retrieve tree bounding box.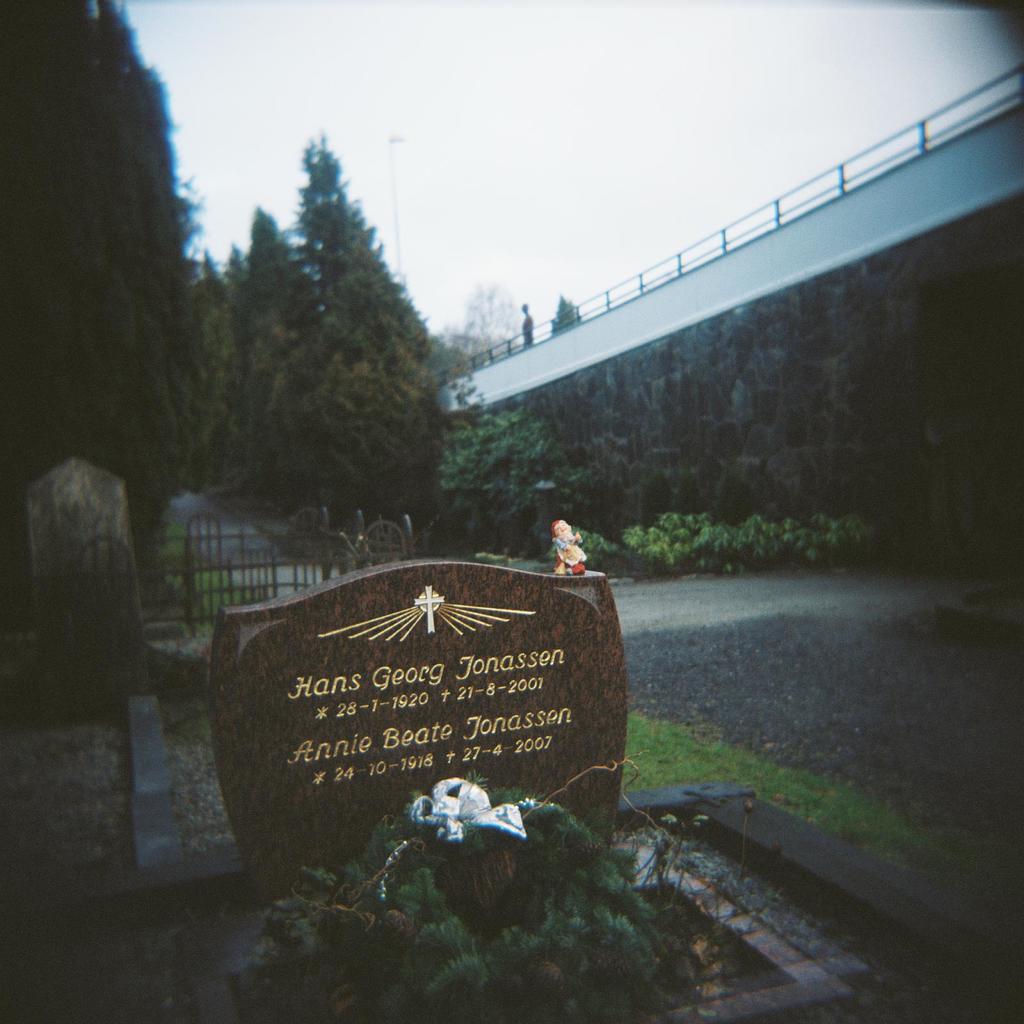
Bounding box: (x1=462, y1=278, x2=527, y2=358).
